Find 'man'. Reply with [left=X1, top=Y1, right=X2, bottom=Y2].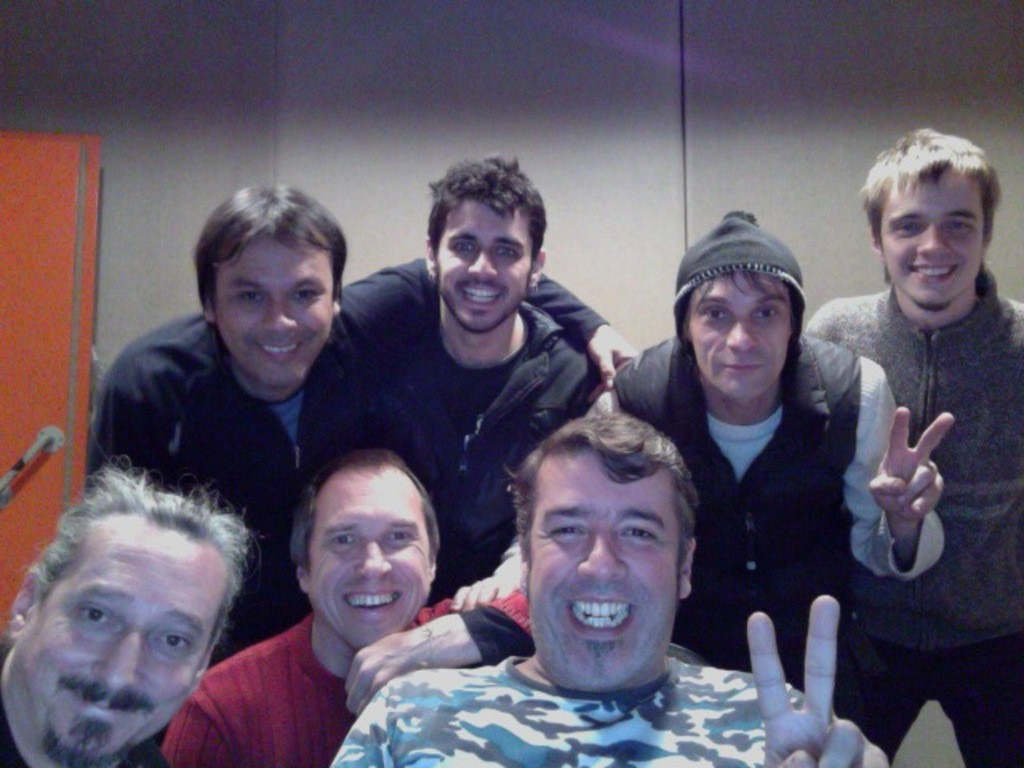
[left=328, top=406, right=888, bottom=766].
